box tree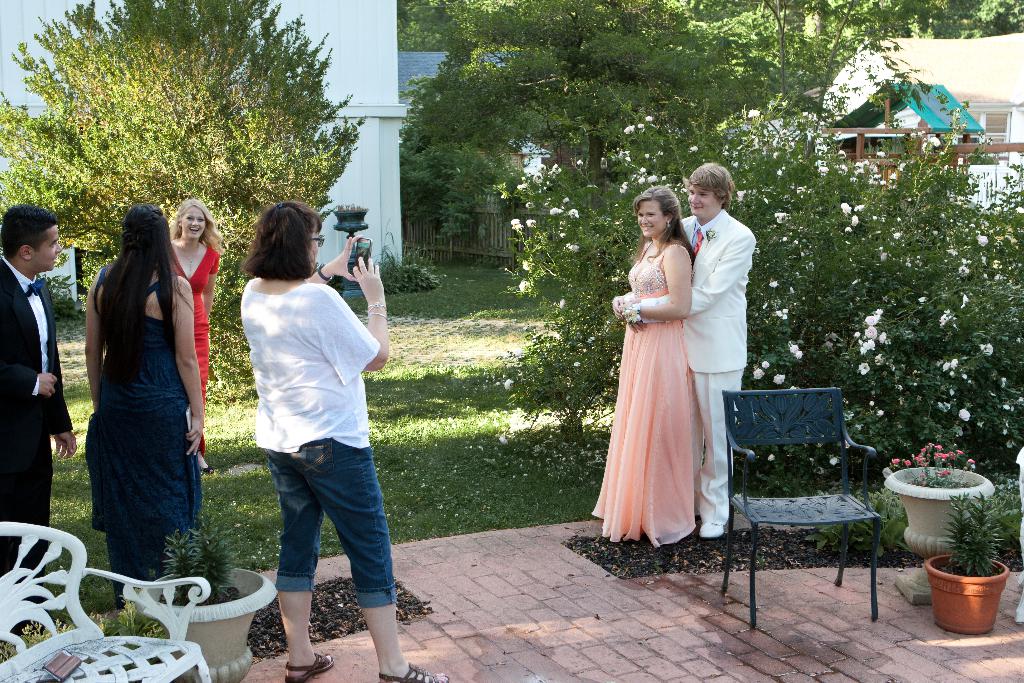
left=0, top=0, right=367, bottom=374
